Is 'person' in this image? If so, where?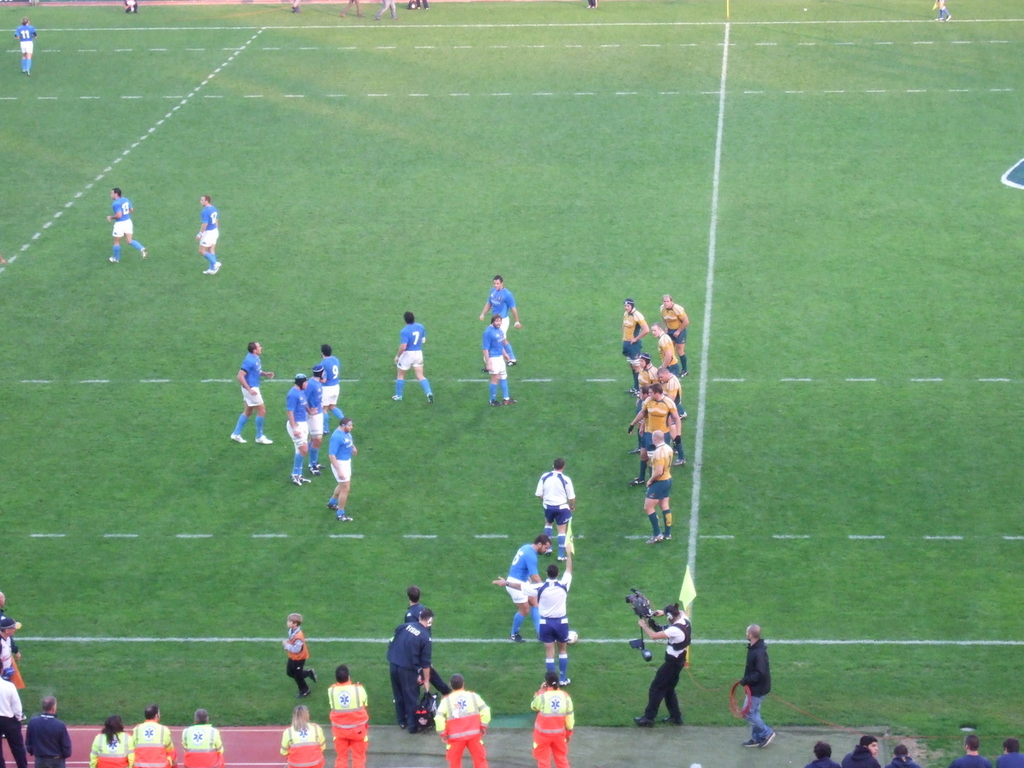
Yes, at rect(736, 622, 775, 748).
